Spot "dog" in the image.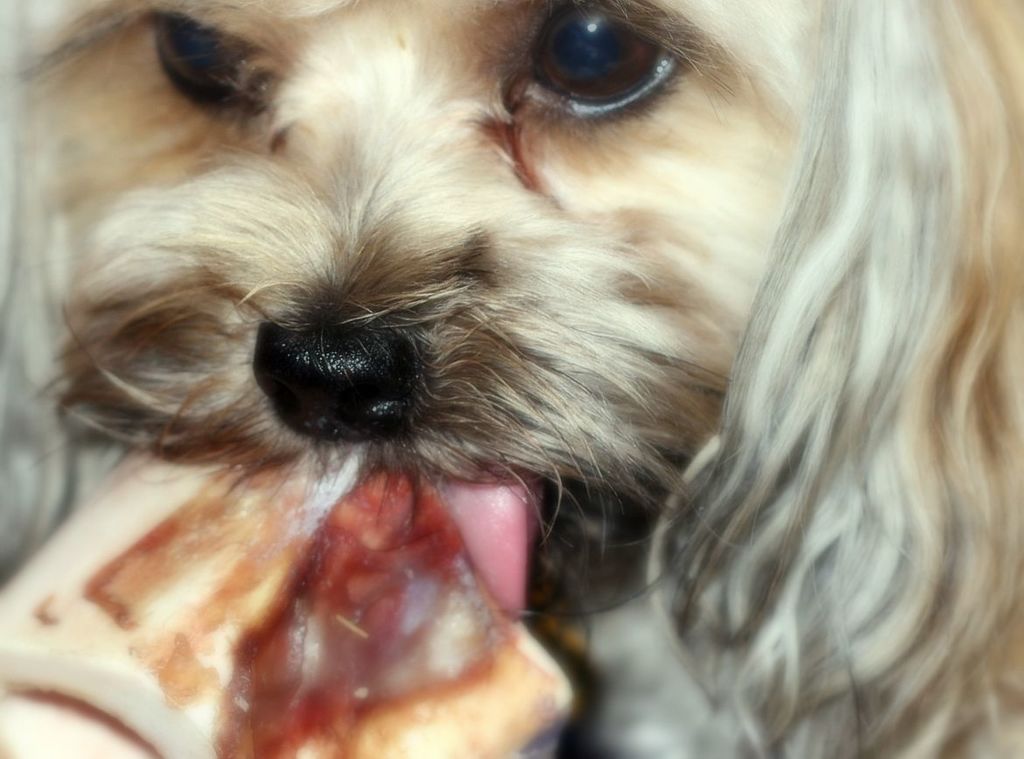
"dog" found at box=[0, 0, 1023, 758].
